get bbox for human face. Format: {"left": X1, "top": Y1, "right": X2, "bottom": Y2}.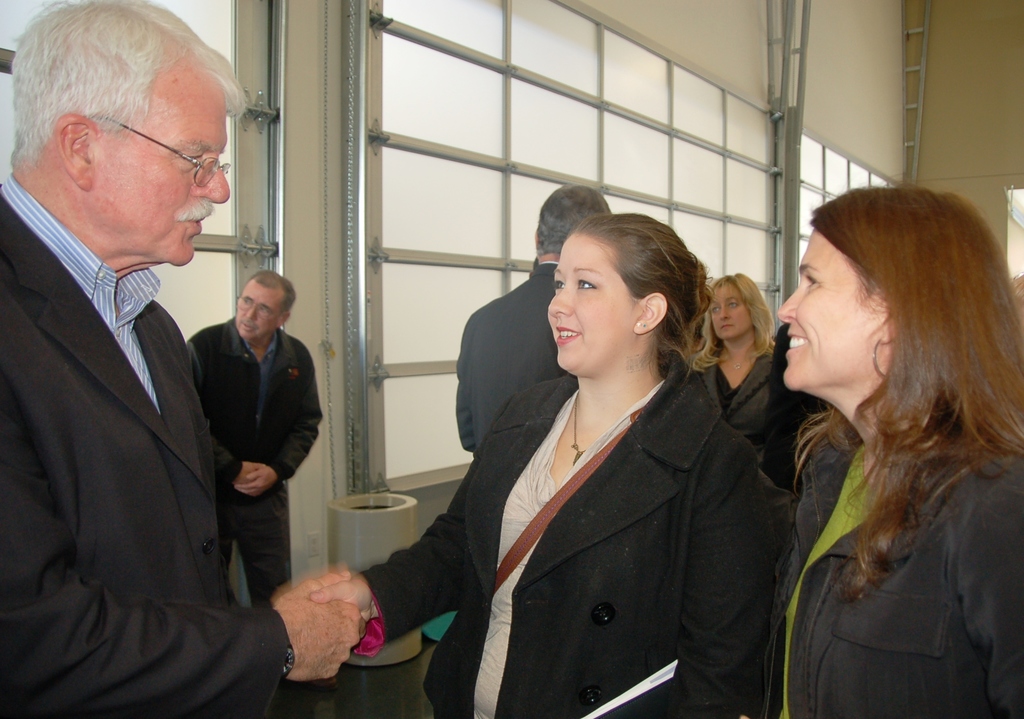
{"left": 778, "top": 232, "right": 884, "bottom": 391}.
